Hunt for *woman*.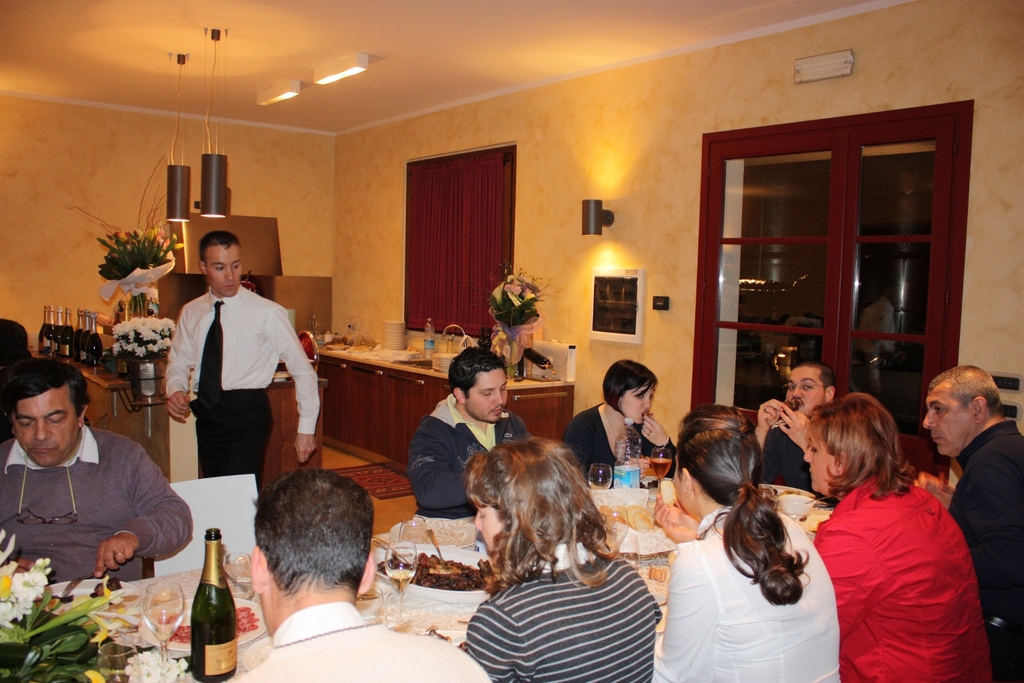
Hunted down at box(808, 393, 987, 682).
